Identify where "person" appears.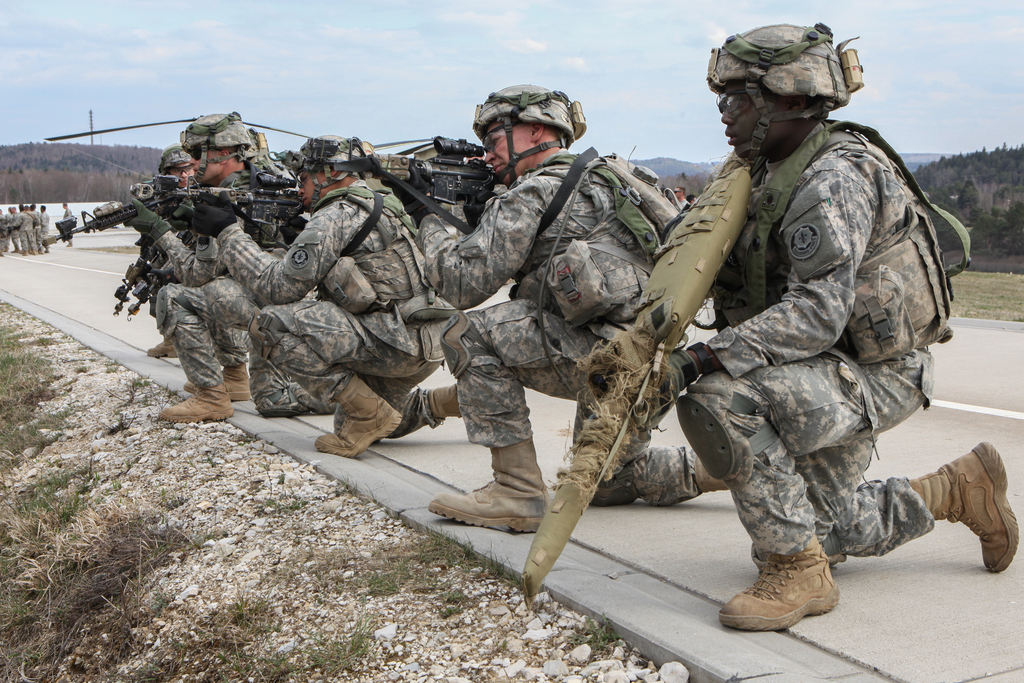
Appears at Rect(120, 140, 204, 354).
